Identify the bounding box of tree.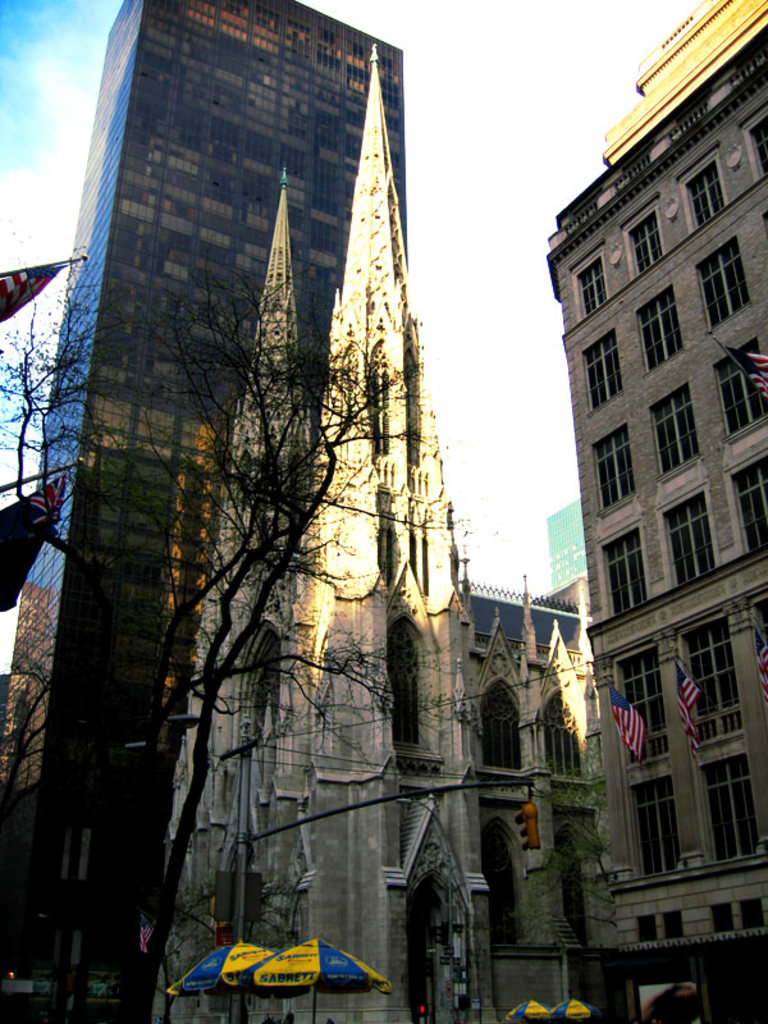
<region>513, 782, 618, 928</region>.
